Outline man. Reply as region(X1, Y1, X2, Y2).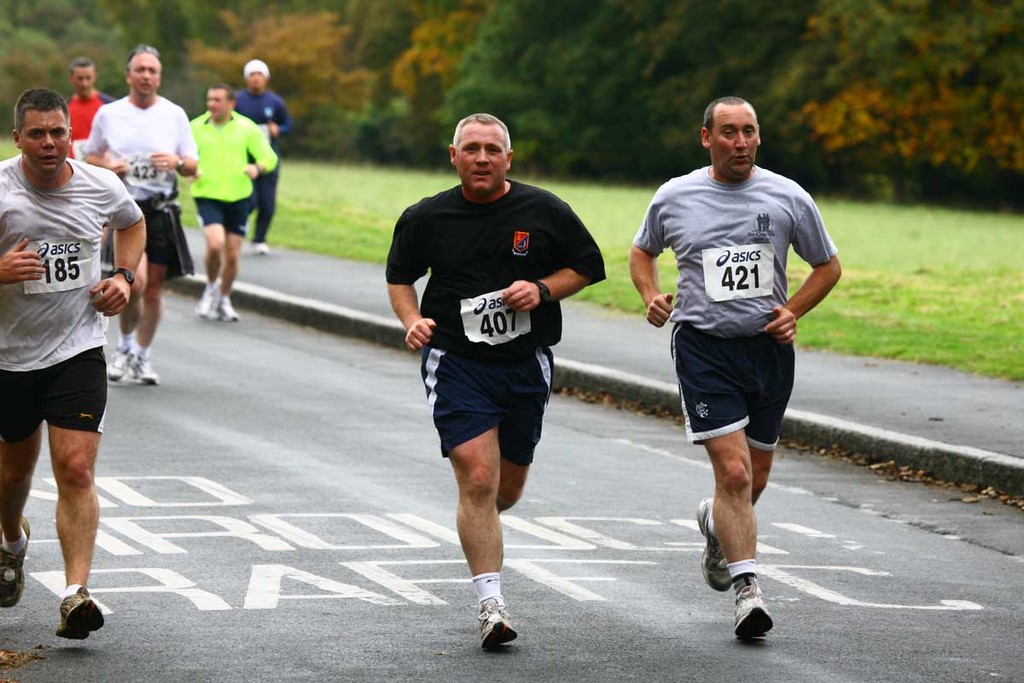
region(235, 61, 288, 254).
